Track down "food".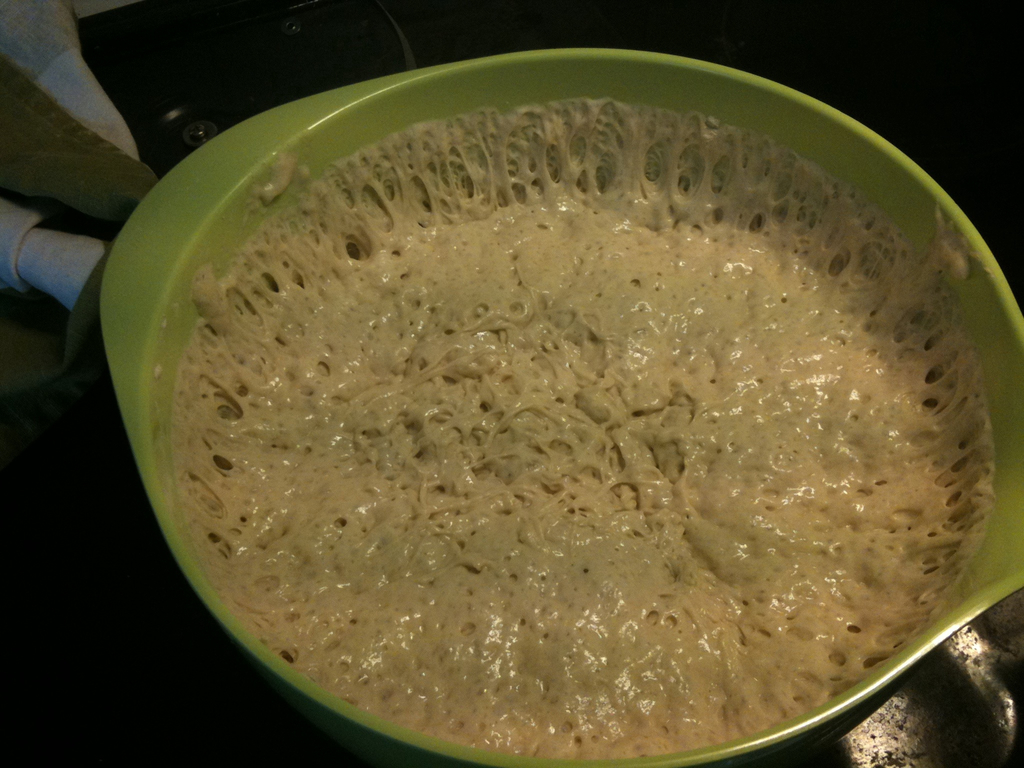
Tracked to [left=106, top=90, right=1003, bottom=730].
